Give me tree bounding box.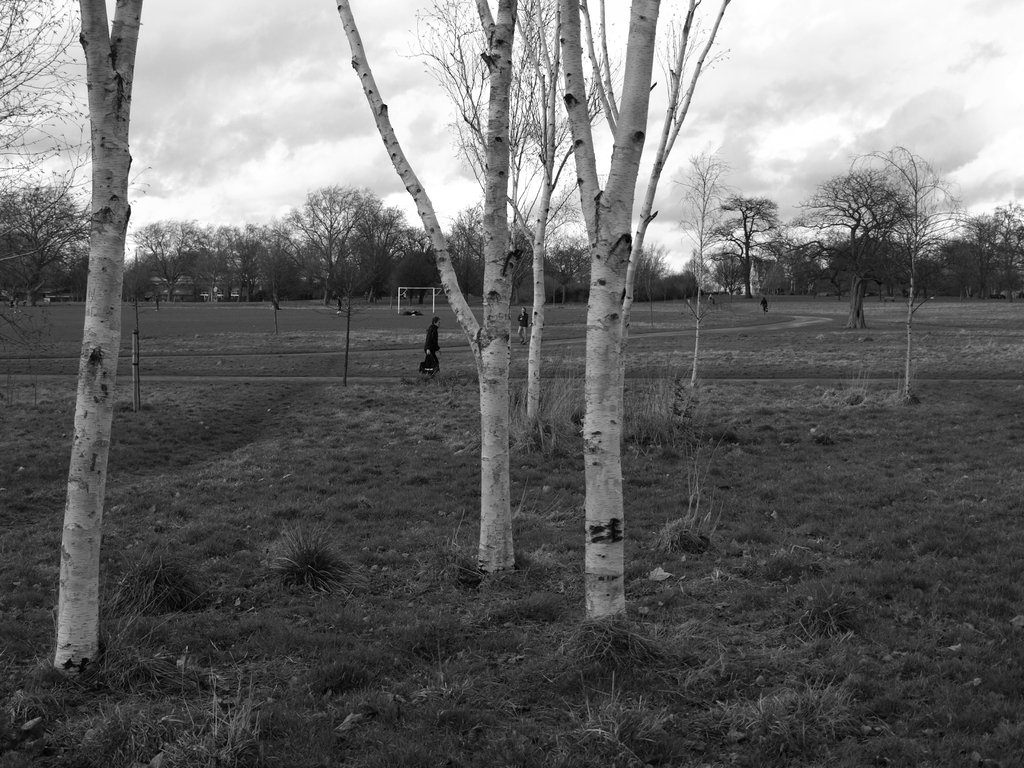
<bbox>191, 220, 231, 301</bbox>.
